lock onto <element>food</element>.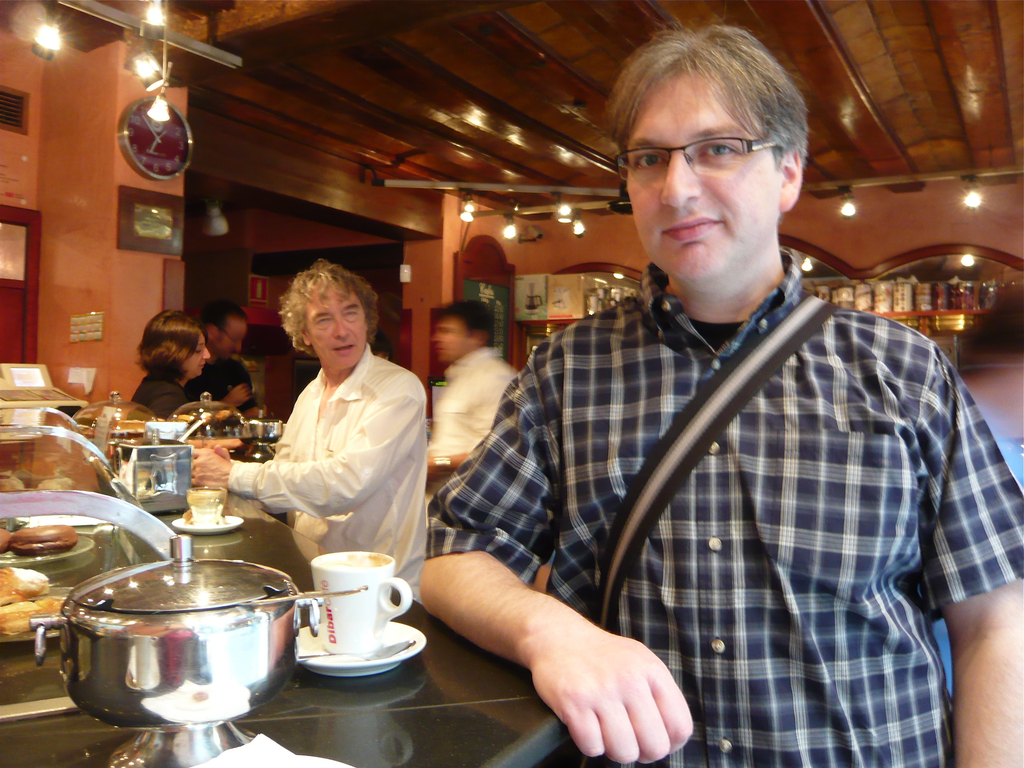
Locked: (17, 527, 77, 549).
